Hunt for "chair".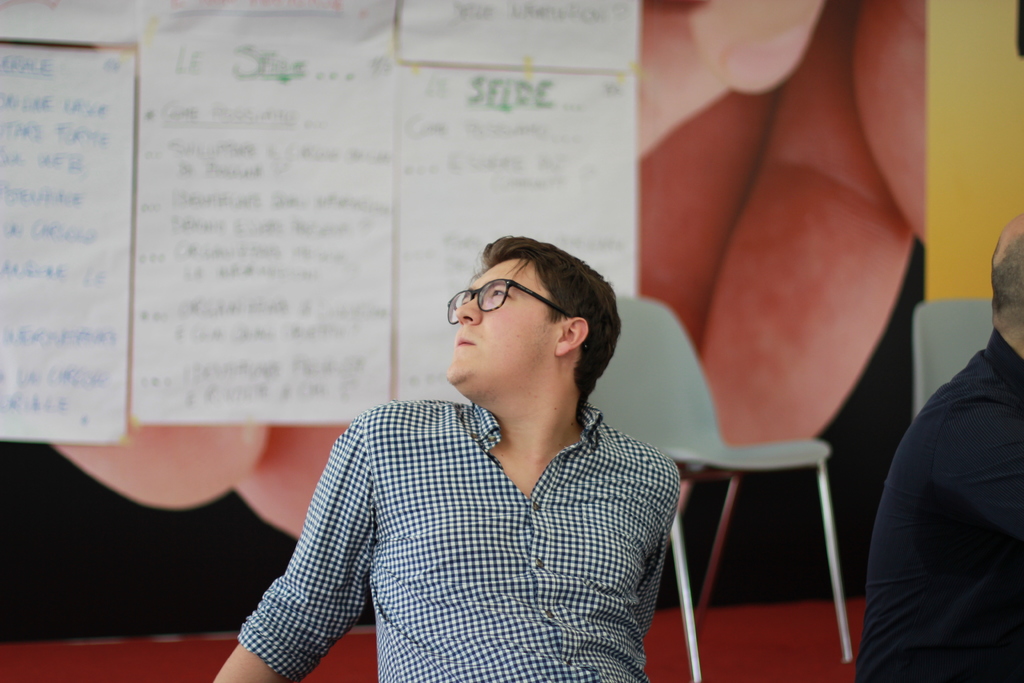
Hunted down at (left=684, top=371, right=884, bottom=682).
